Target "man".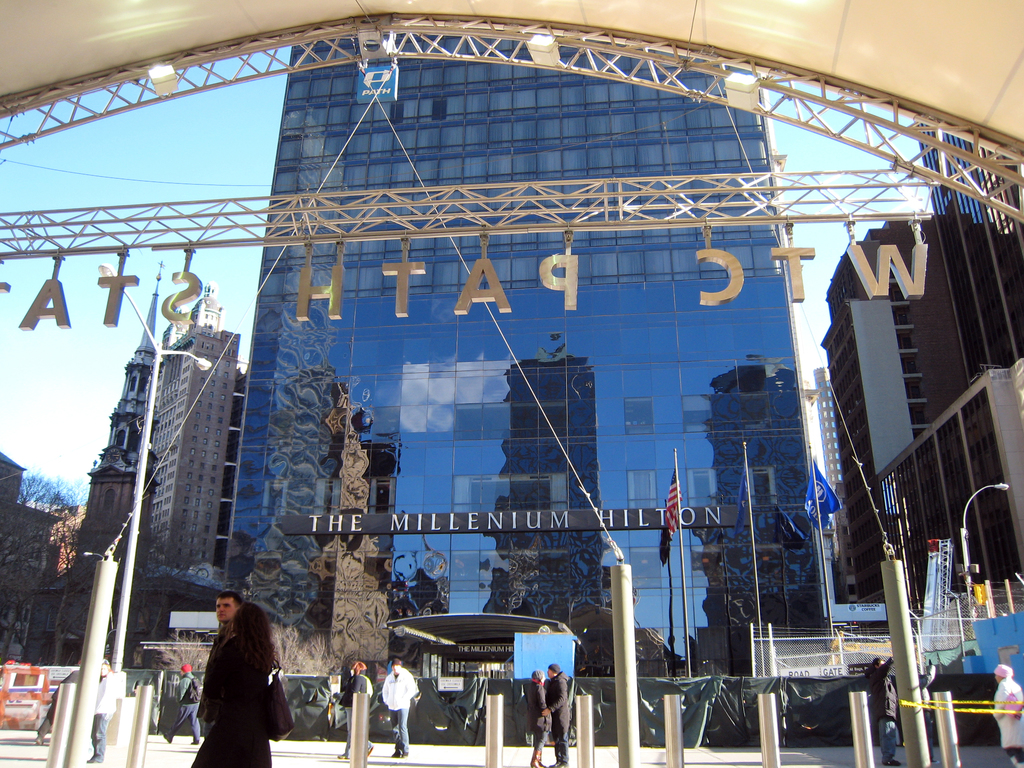
Target region: [left=383, top=663, right=417, bottom=757].
